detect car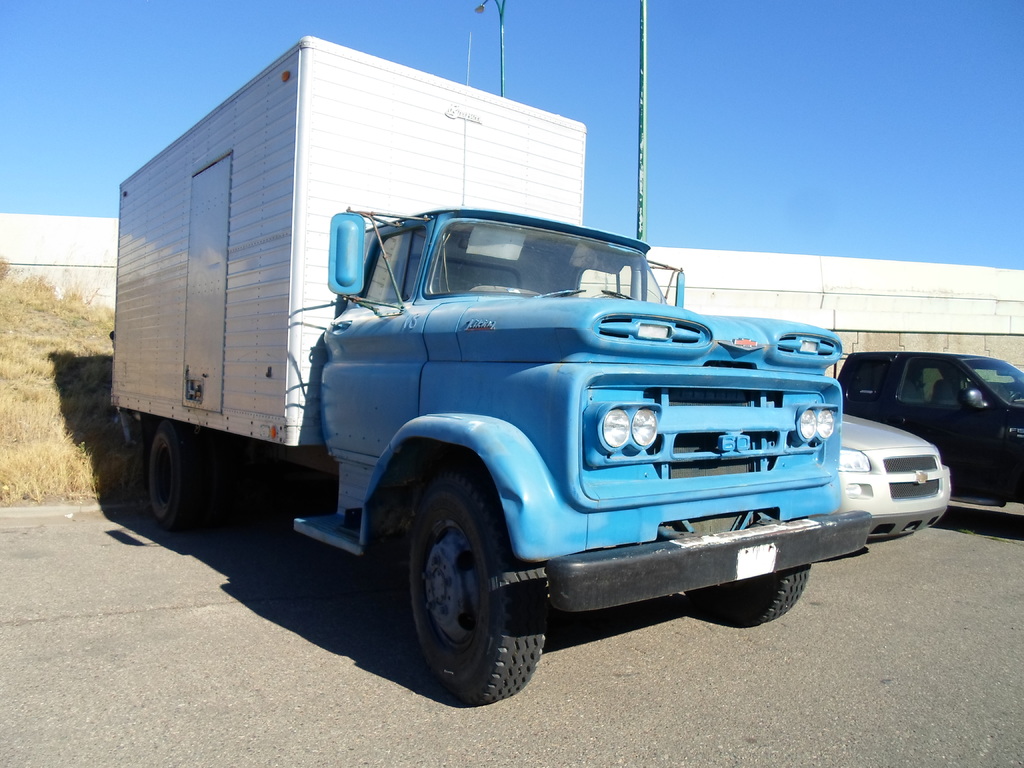
pyautogui.locateOnScreen(836, 413, 949, 543)
